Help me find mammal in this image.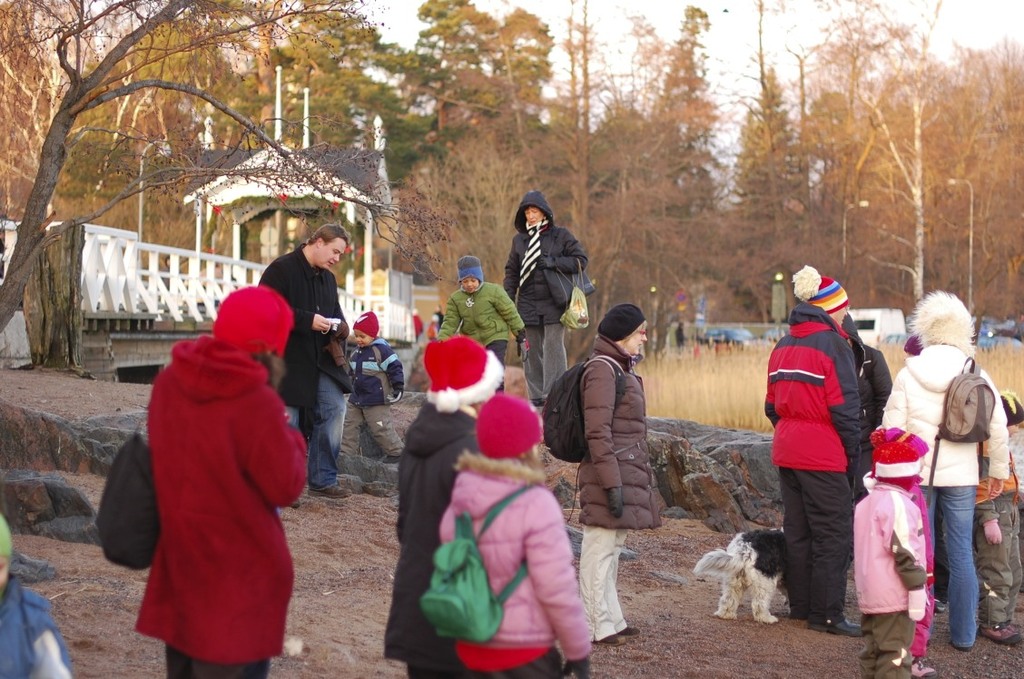
Found it: (x1=133, y1=289, x2=302, y2=678).
